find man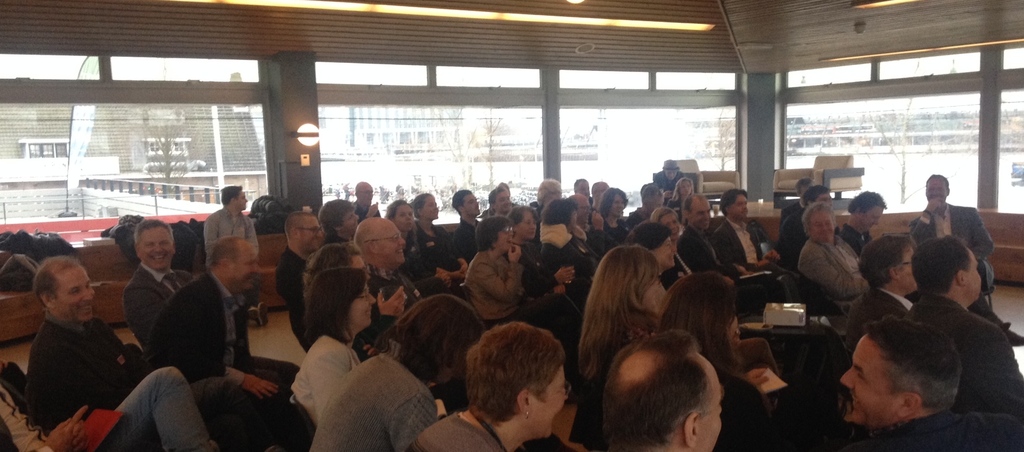
(x1=808, y1=184, x2=834, y2=207)
